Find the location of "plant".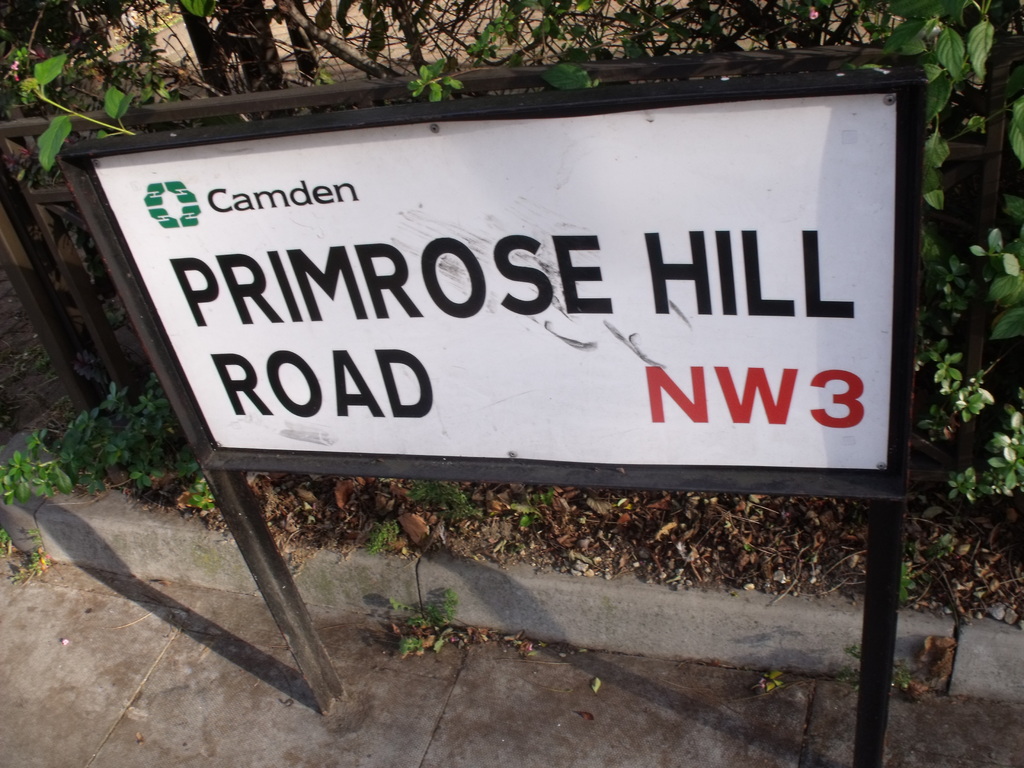
Location: <box>366,516,429,557</box>.
